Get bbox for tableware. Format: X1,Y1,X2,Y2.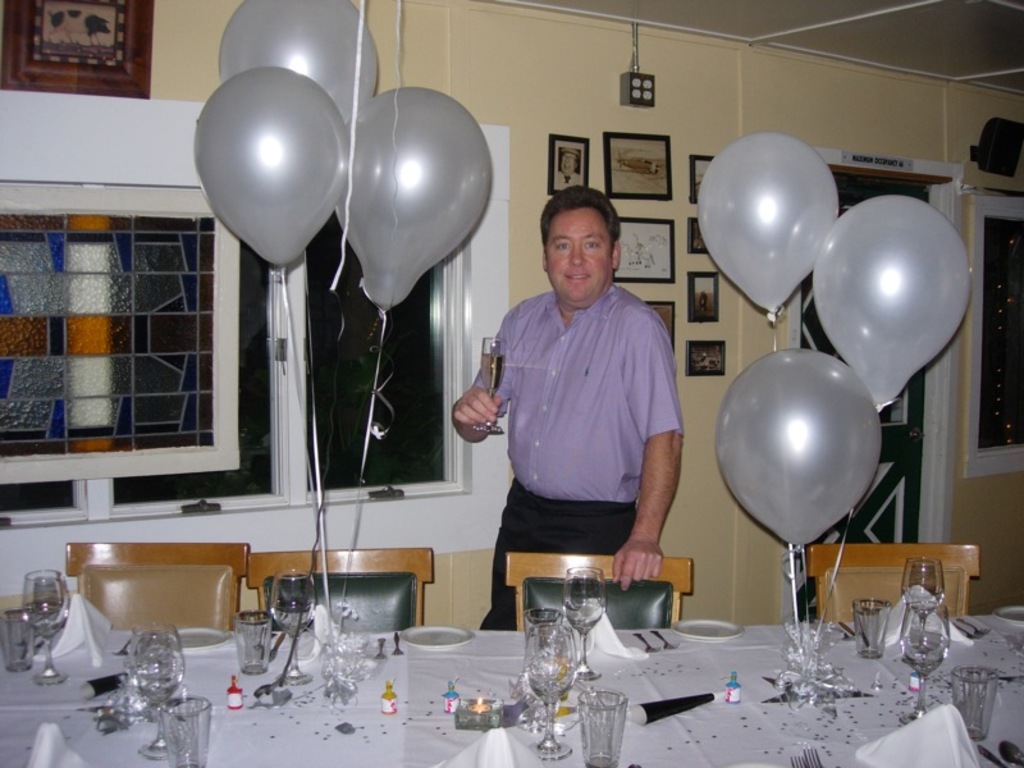
374,635,385,663.
